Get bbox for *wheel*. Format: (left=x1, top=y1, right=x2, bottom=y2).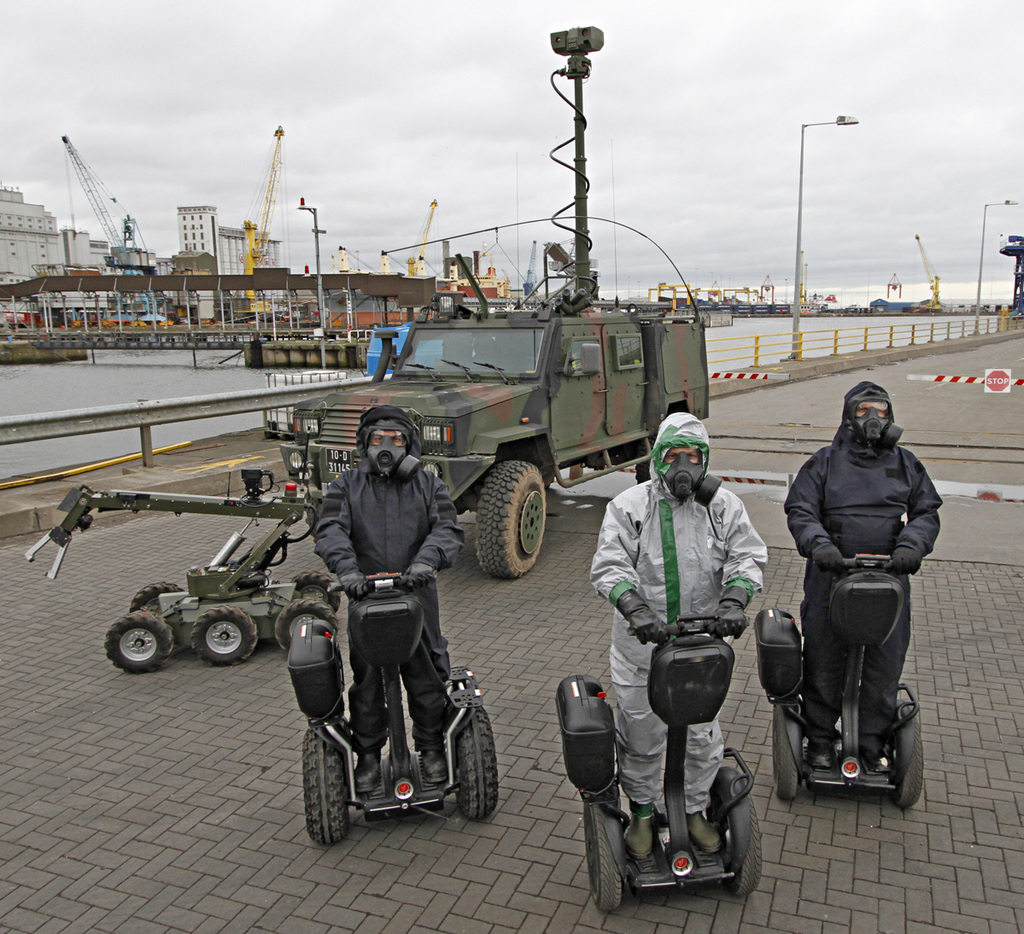
(left=105, top=613, right=173, bottom=671).
